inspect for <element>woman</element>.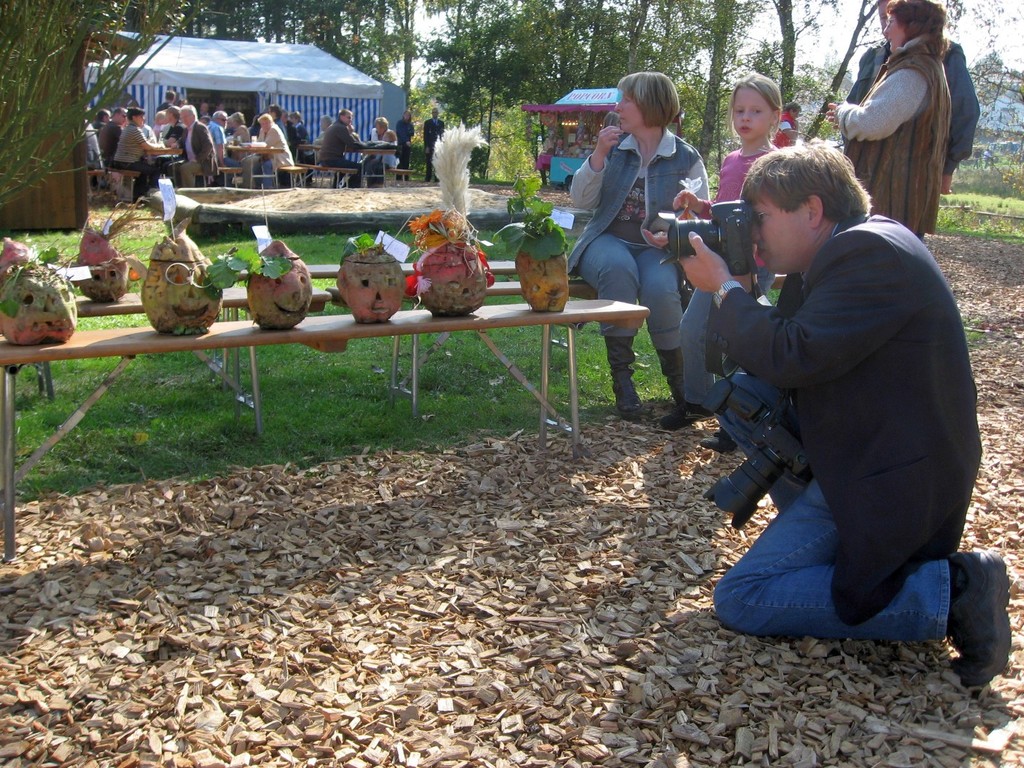
Inspection: (569,71,715,433).
